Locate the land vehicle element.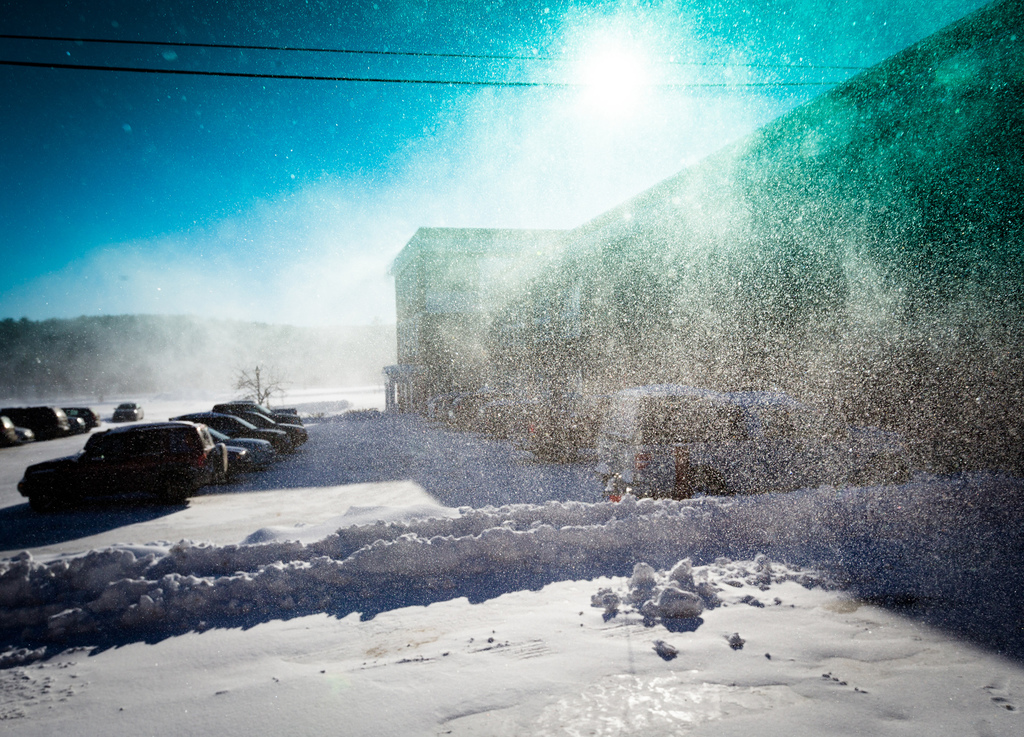
Element bbox: pyautogui.locateOnScreen(68, 414, 90, 437).
